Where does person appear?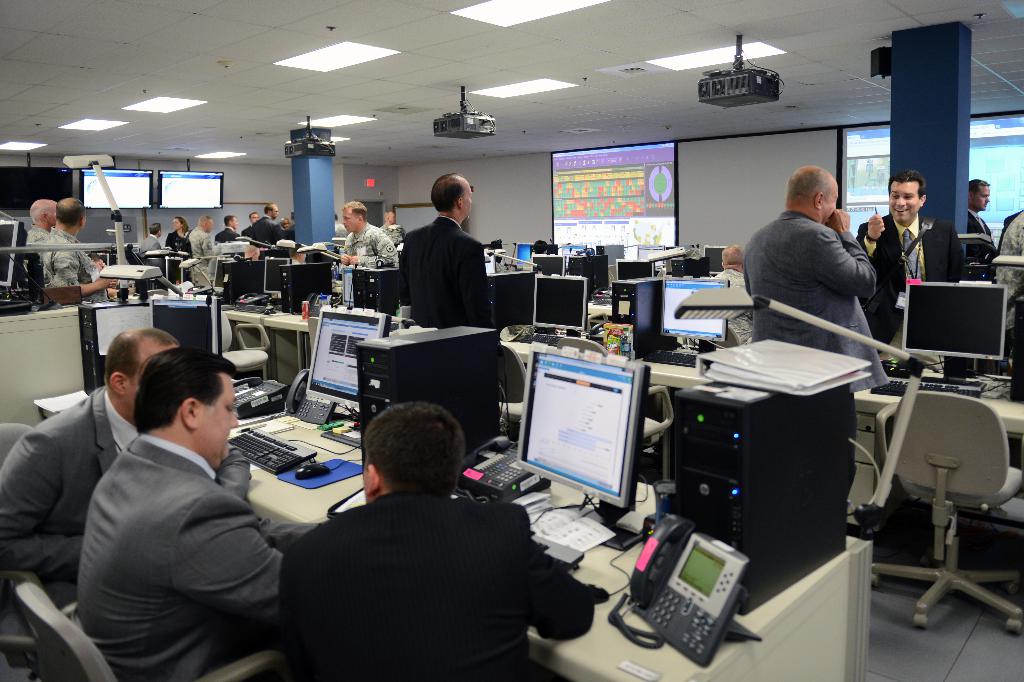
Appears at [left=22, top=196, right=59, bottom=261].
